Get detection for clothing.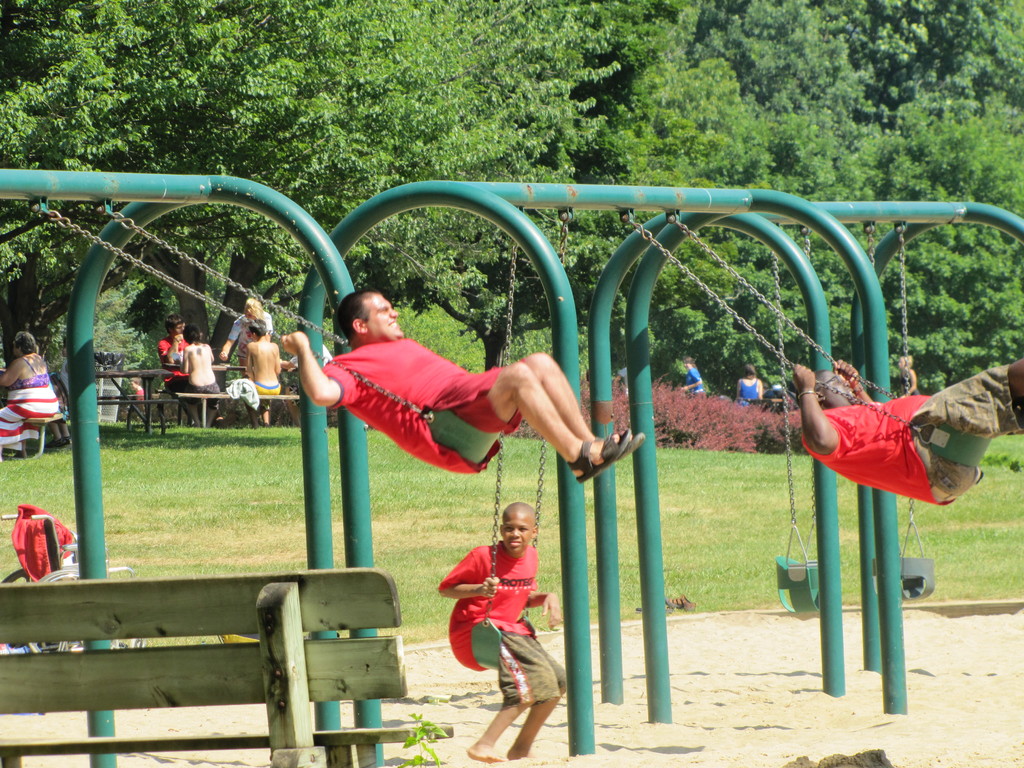
Detection: 156, 336, 190, 398.
